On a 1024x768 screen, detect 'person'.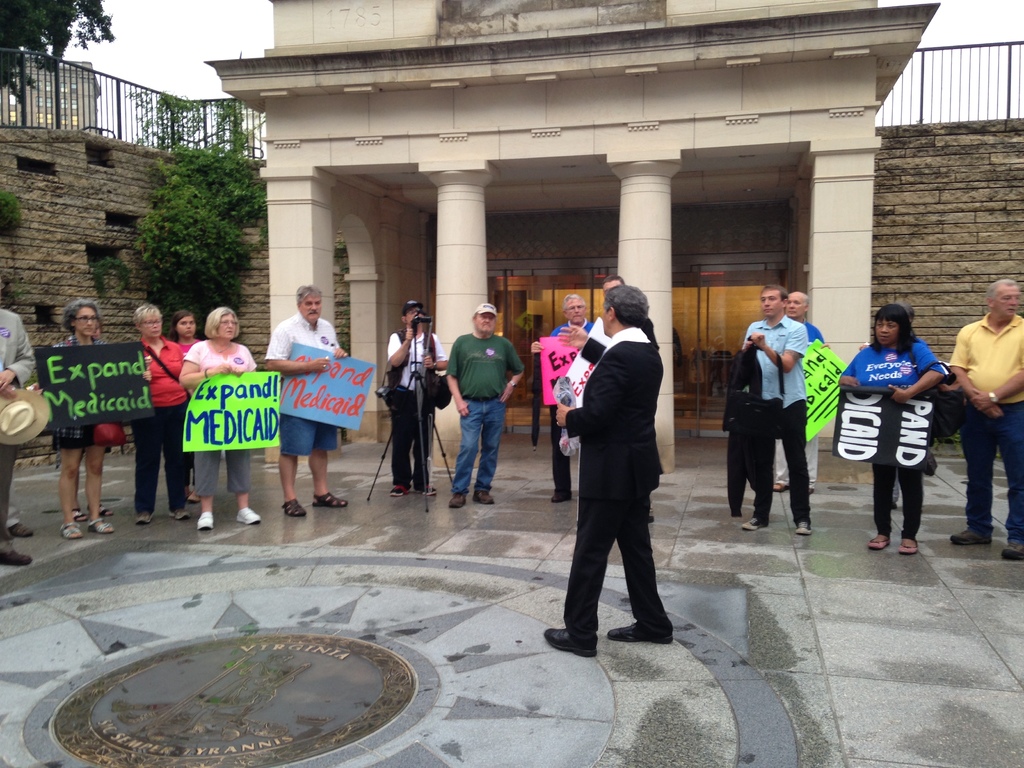
{"left": 178, "top": 306, "right": 262, "bottom": 529}.
